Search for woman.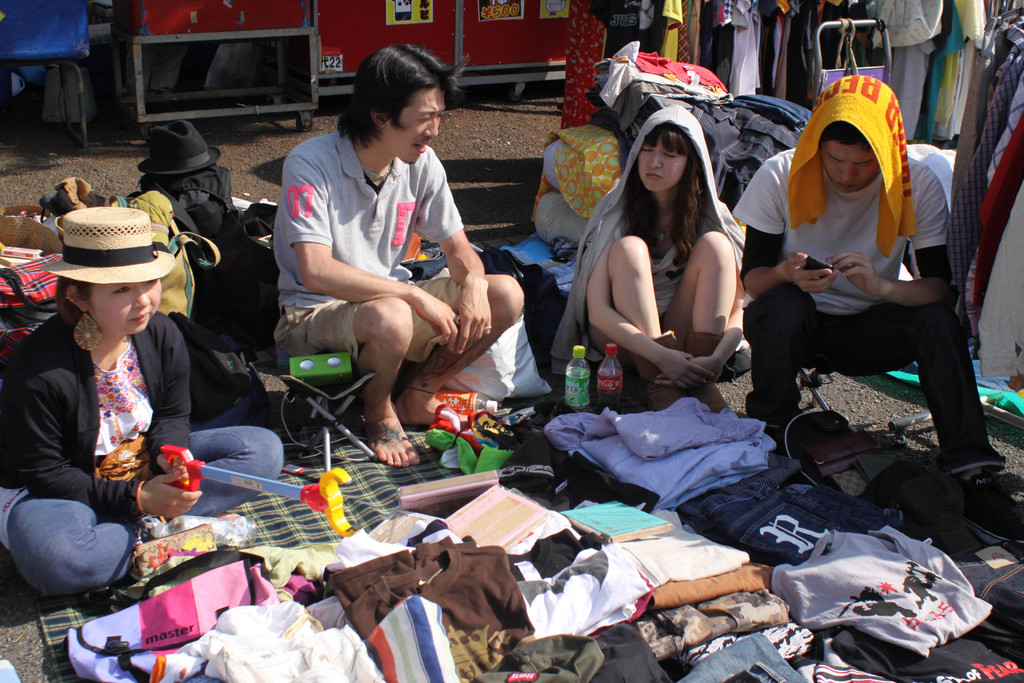
Found at l=559, t=94, r=746, b=411.
